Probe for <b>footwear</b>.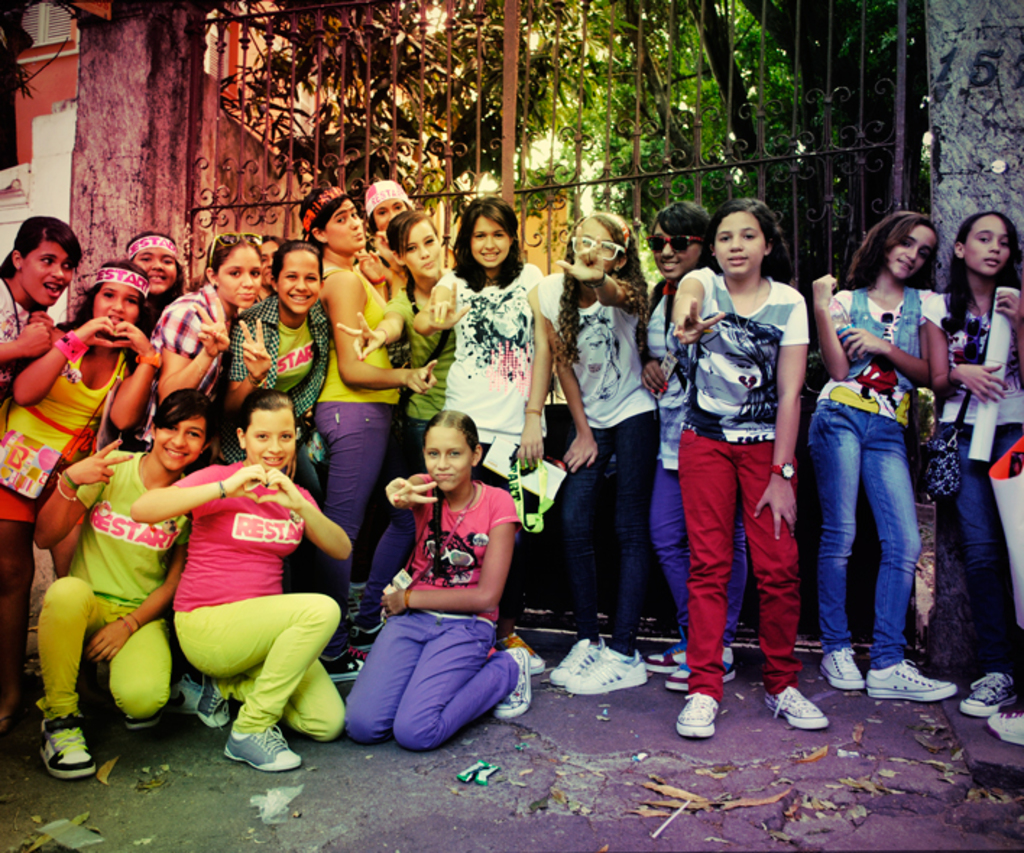
Probe result: (x1=667, y1=646, x2=733, y2=691).
